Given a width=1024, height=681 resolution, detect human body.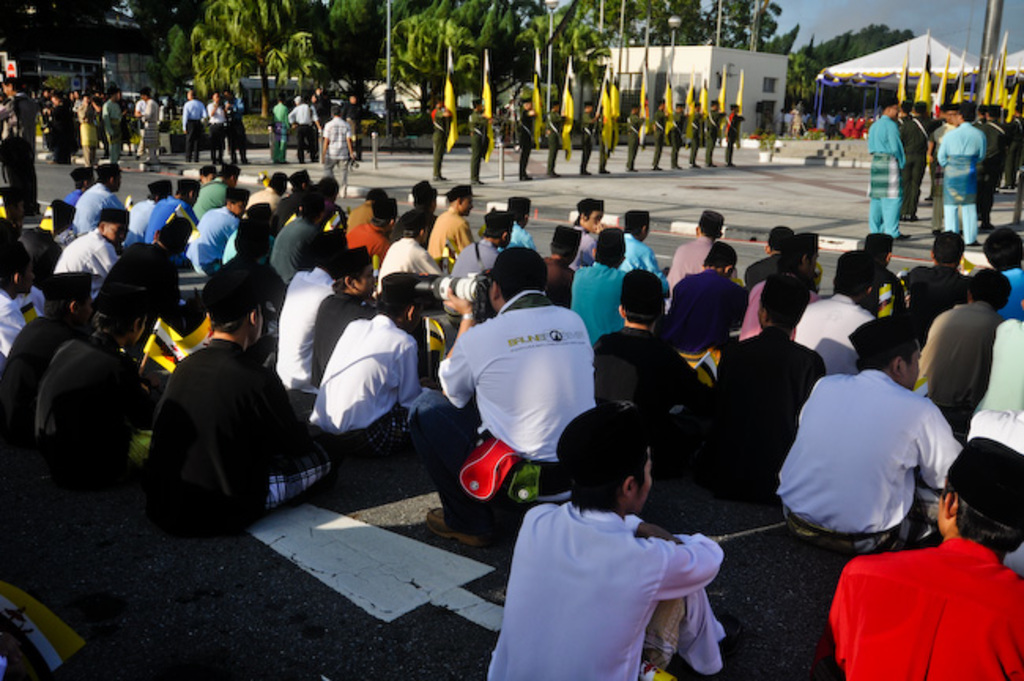
bbox(421, 98, 446, 162).
